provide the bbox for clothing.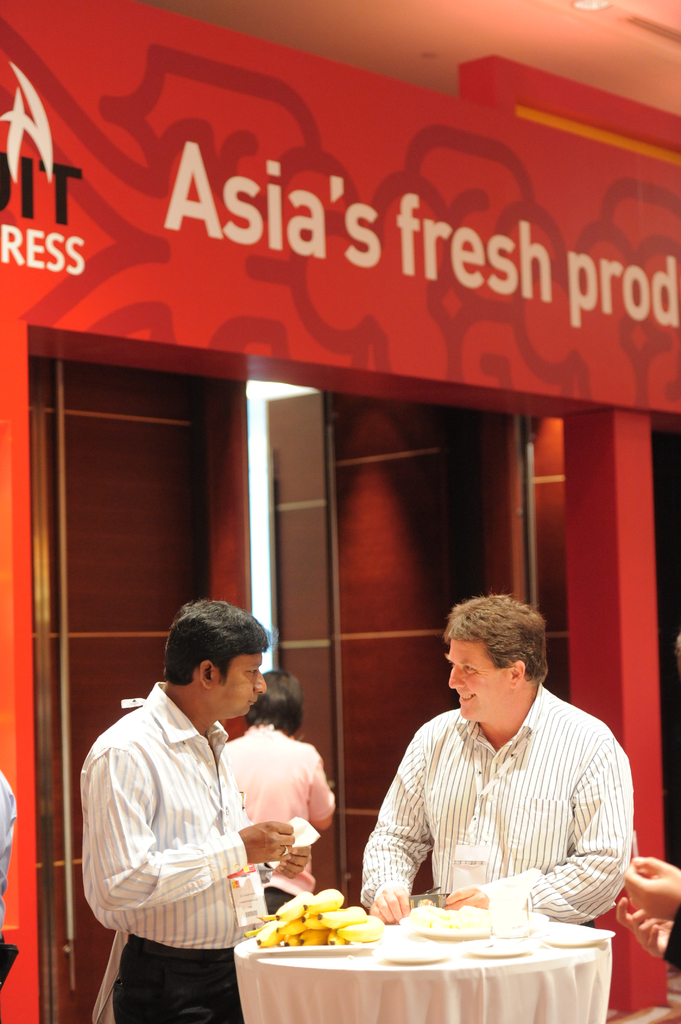
359:675:637:934.
